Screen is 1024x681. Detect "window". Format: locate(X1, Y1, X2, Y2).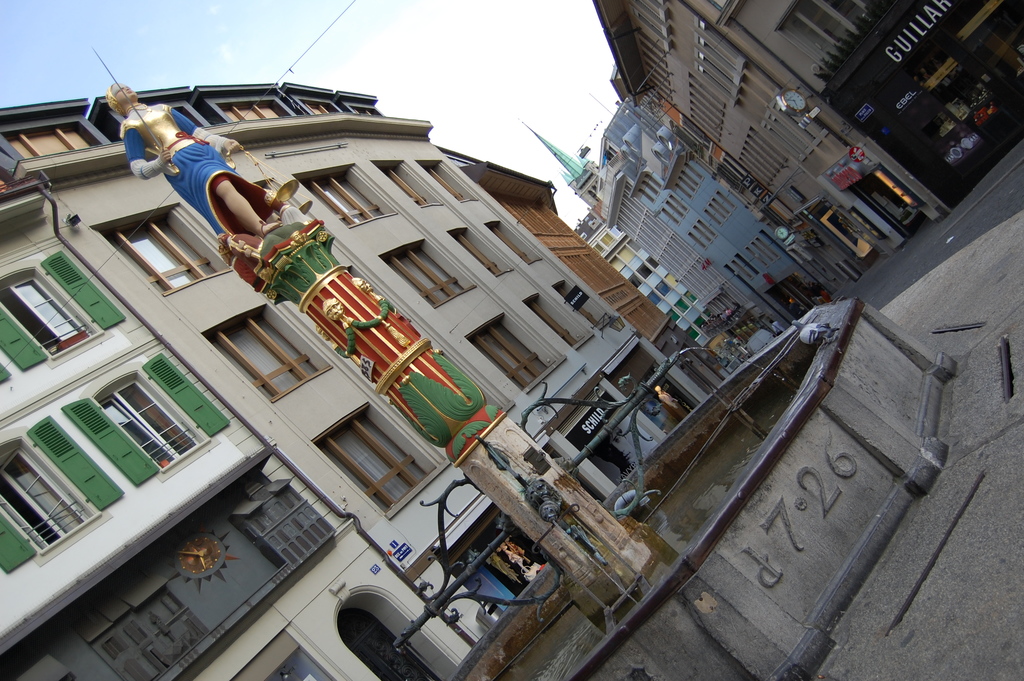
locate(527, 300, 578, 349).
